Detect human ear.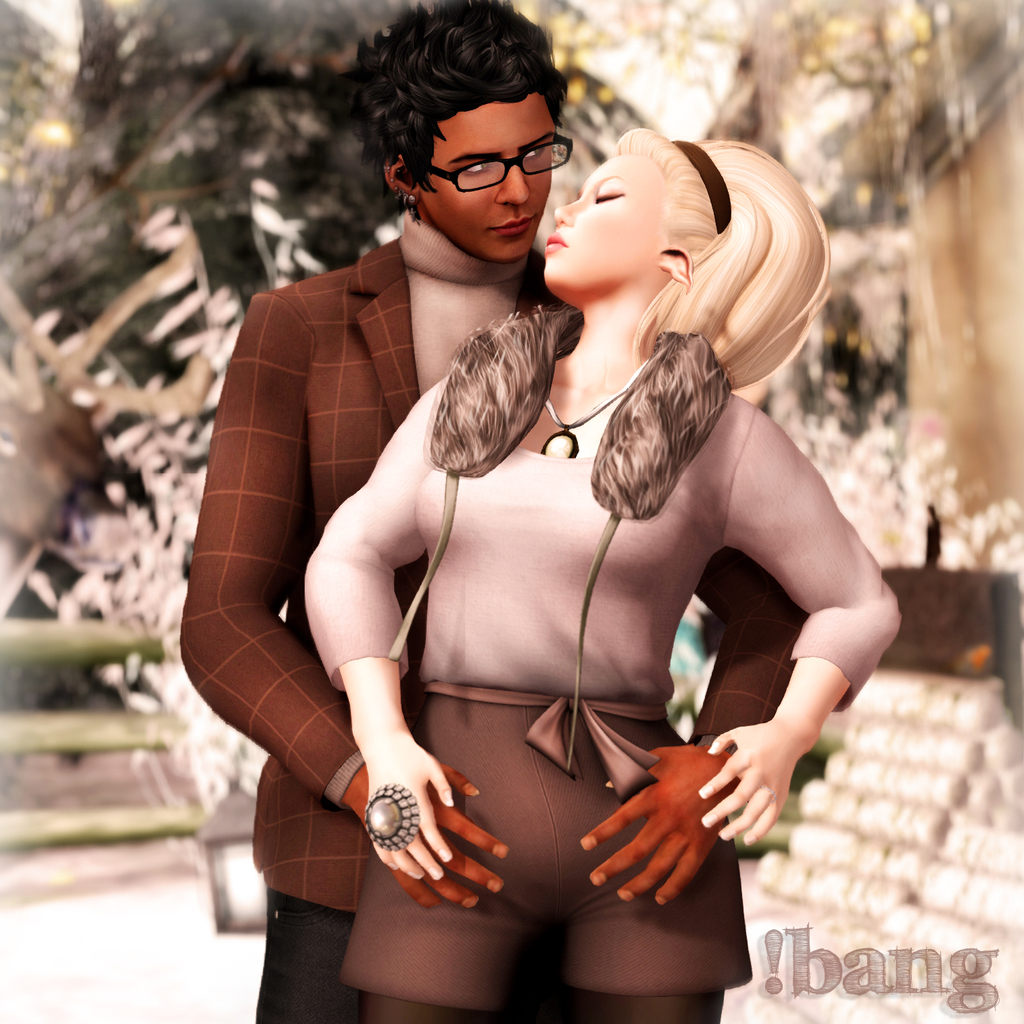
Detected at (x1=383, y1=155, x2=423, y2=200).
